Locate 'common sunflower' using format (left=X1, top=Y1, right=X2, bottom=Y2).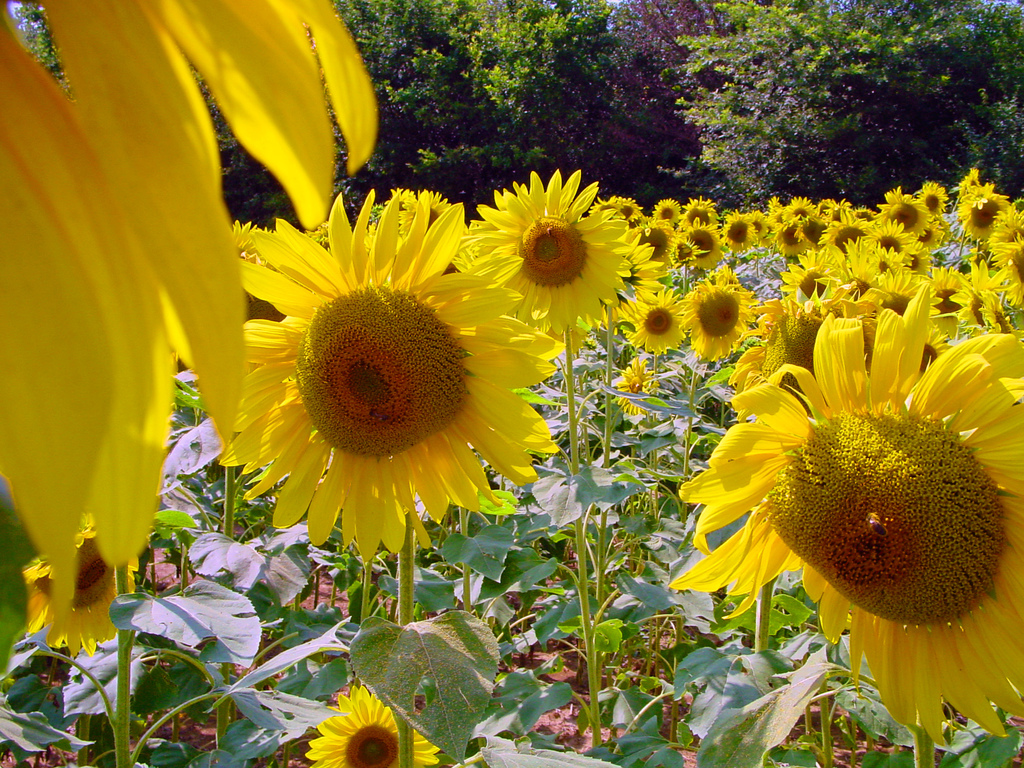
(left=0, top=0, right=376, bottom=621).
